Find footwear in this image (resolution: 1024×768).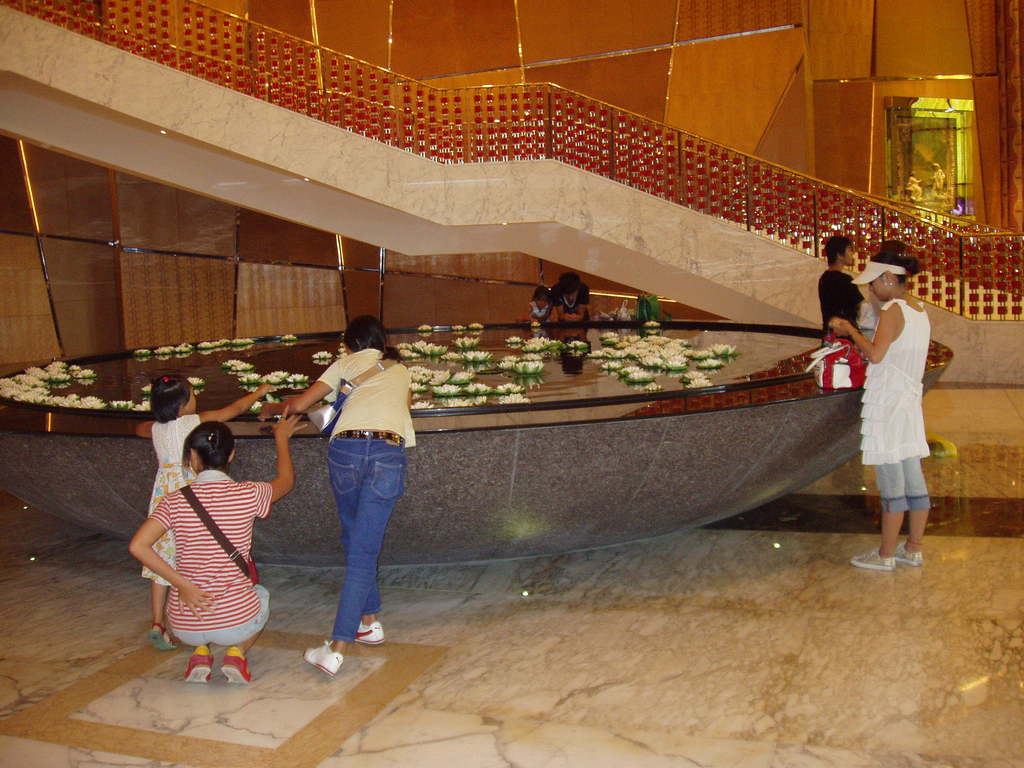
150, 626, 179, 654.
